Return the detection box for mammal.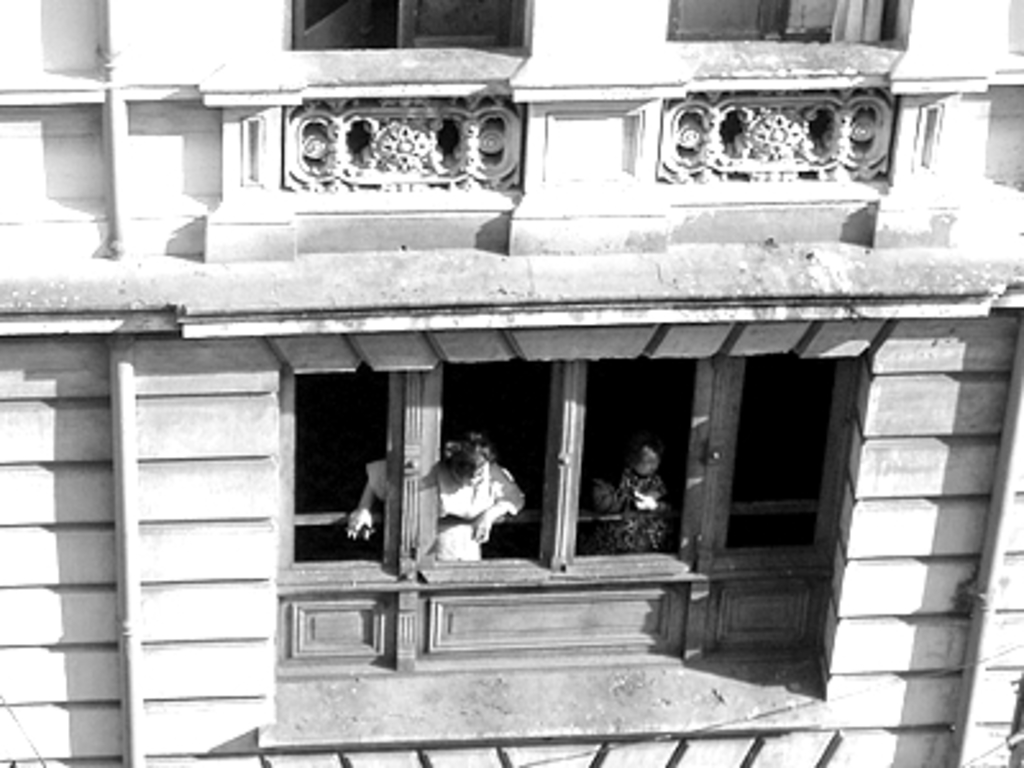
594/438/681/553.
